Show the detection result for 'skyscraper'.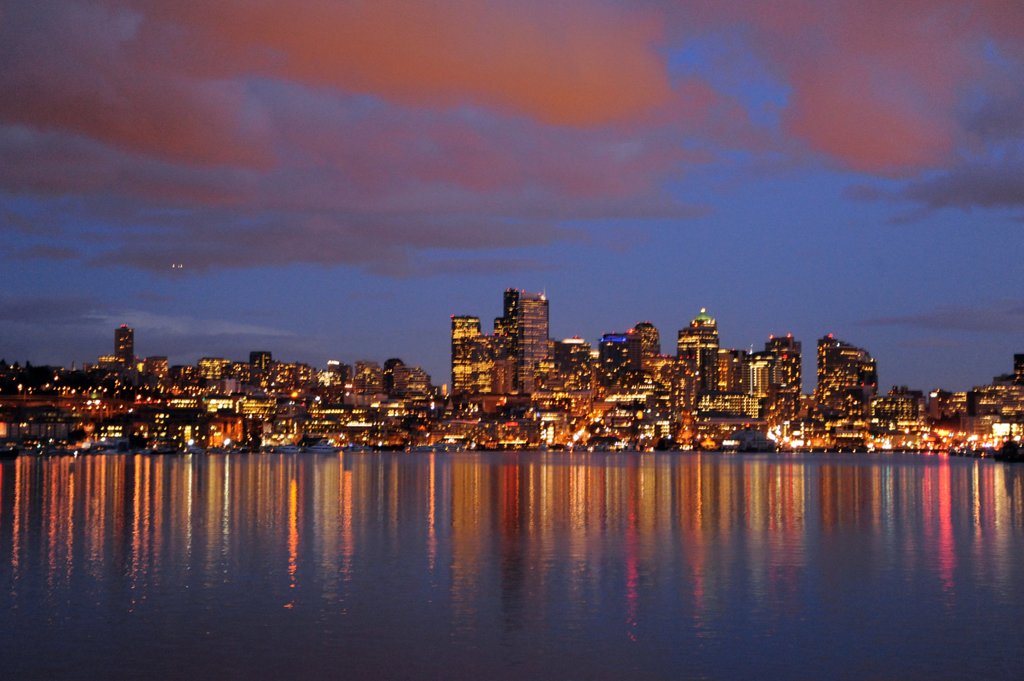
(1014,348,1023,389).
